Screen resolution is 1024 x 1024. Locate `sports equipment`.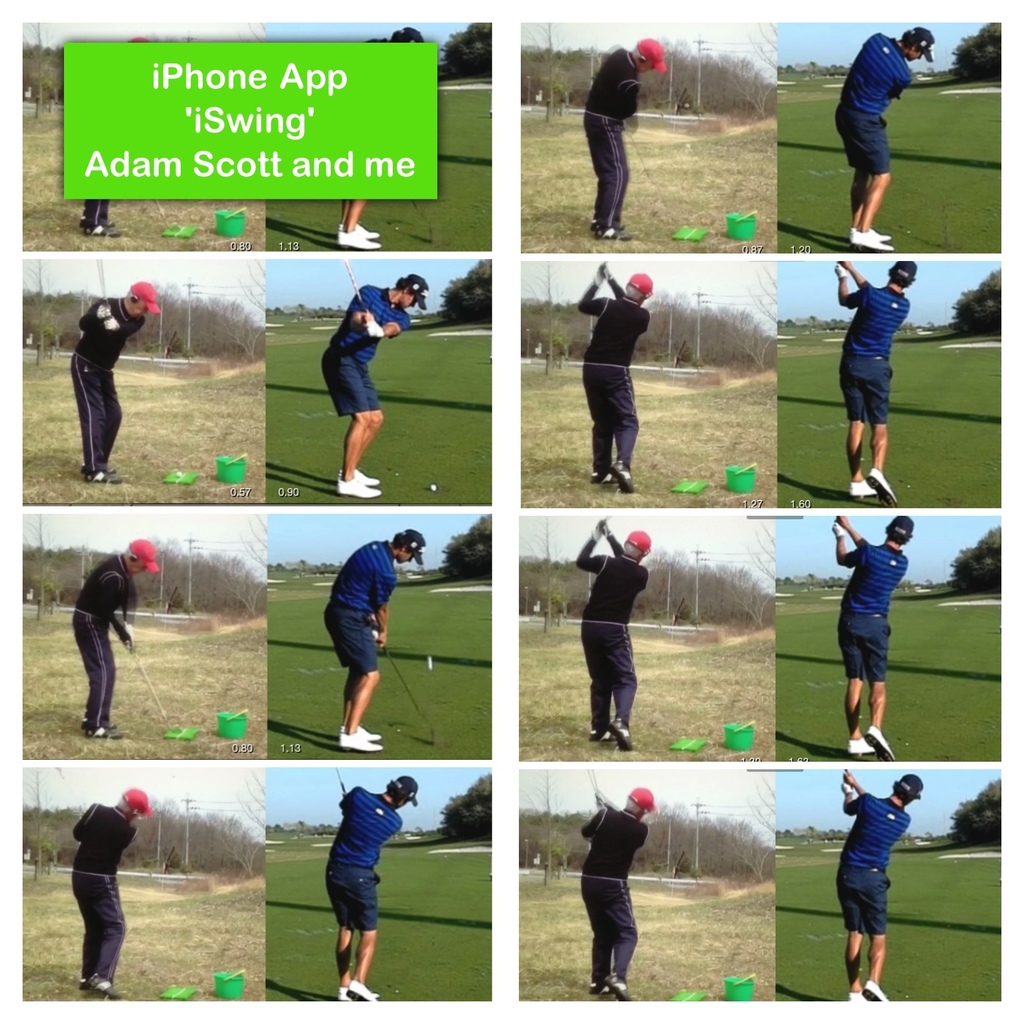
<box>605,970,634,1001</box>.
